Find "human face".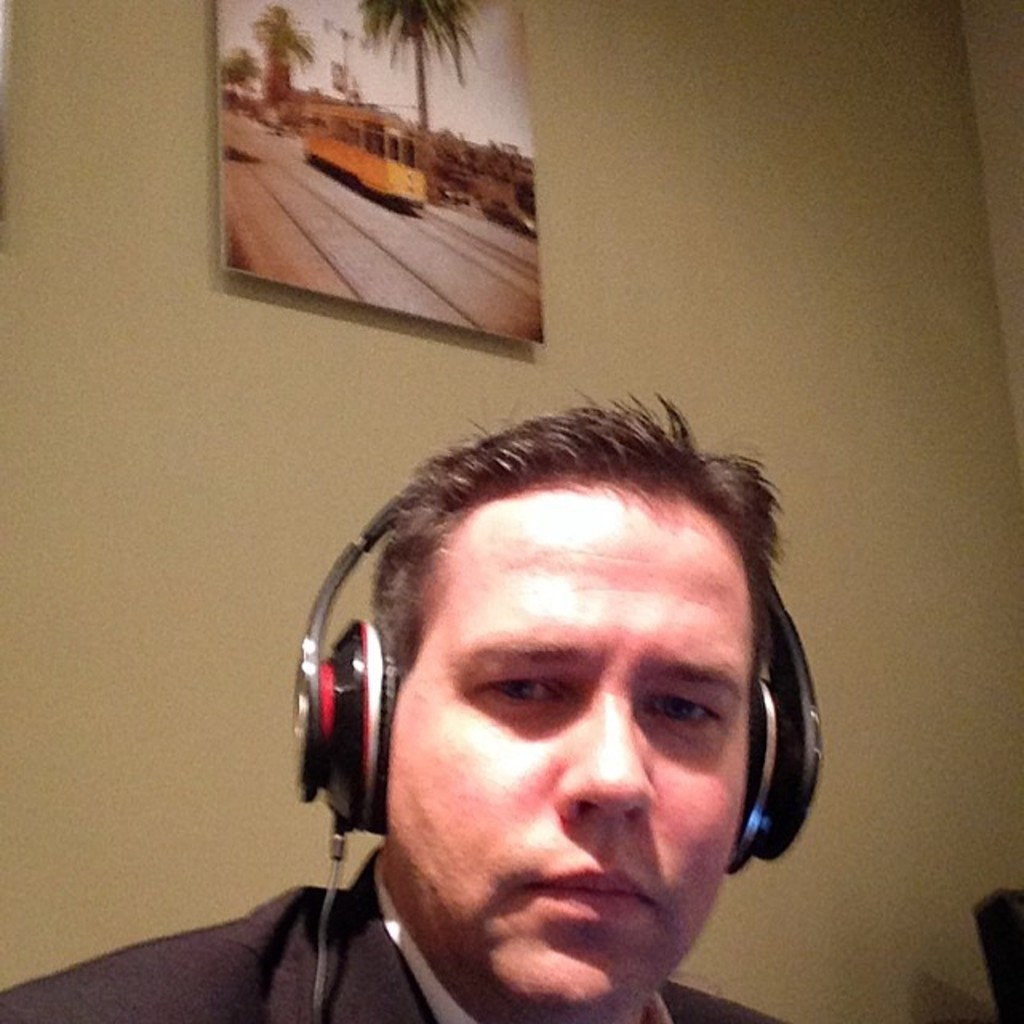
bbox=(382, 480, 789, 1022).
